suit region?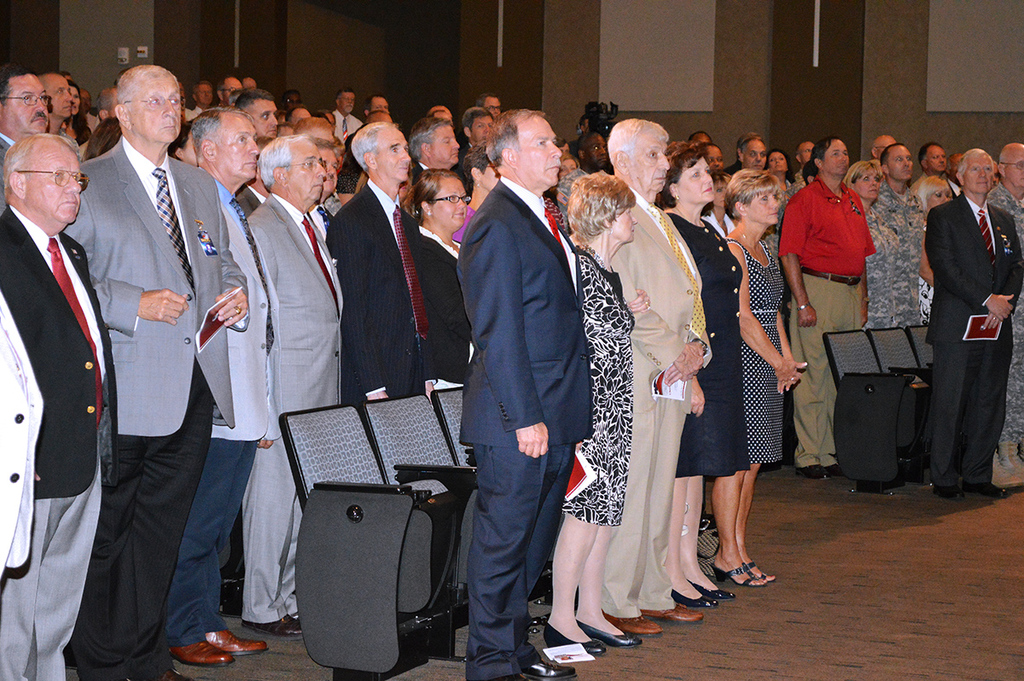
bbox=[333, 105, 360, 146]
